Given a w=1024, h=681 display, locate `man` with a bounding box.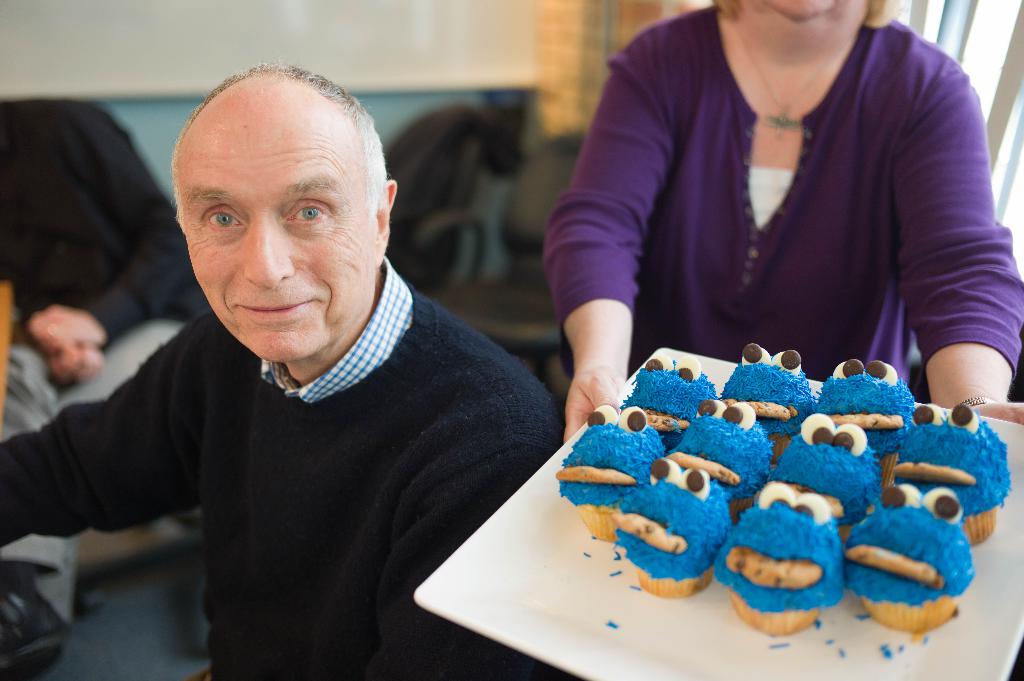
Located: <bbox>0, 65, 588, 680</bbox>.
